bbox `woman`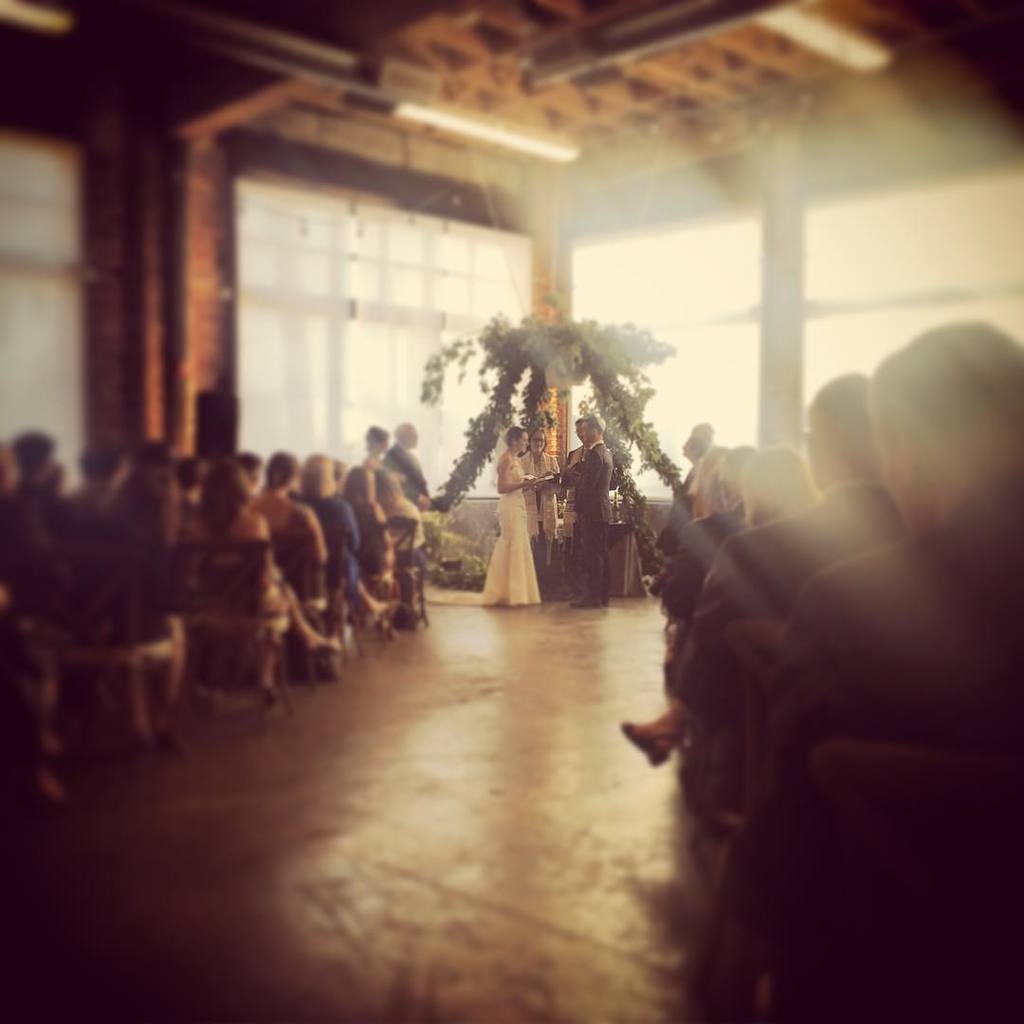
(x1=561, y1=419, x2=586, y2=598)
